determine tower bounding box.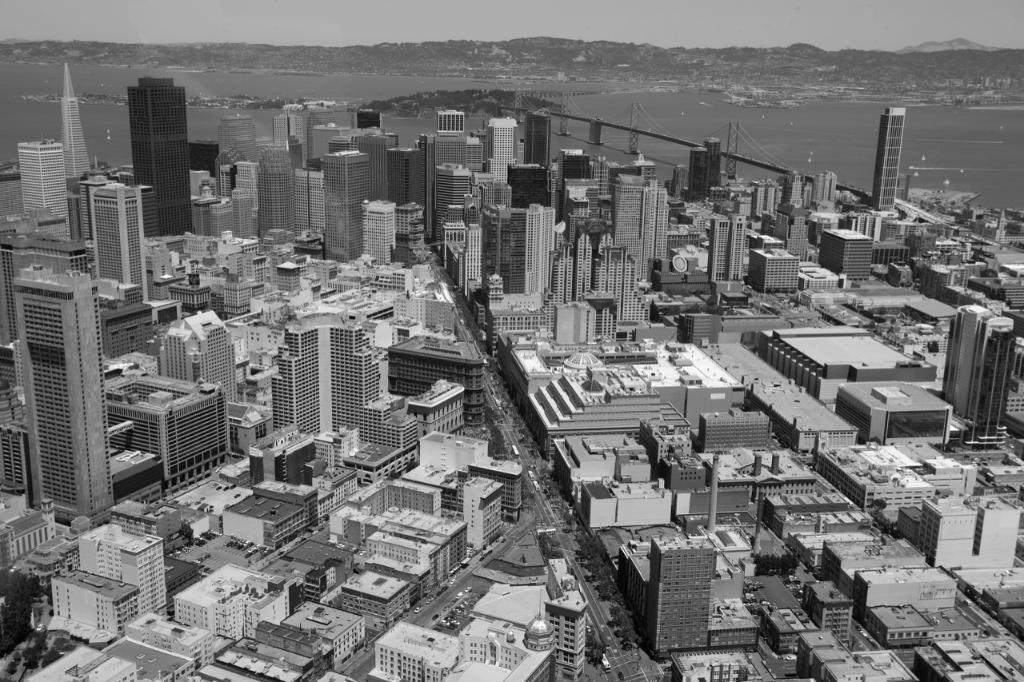
Determined: {"left": 536, "top": 590, "right": 587, "bottom": 677}.
